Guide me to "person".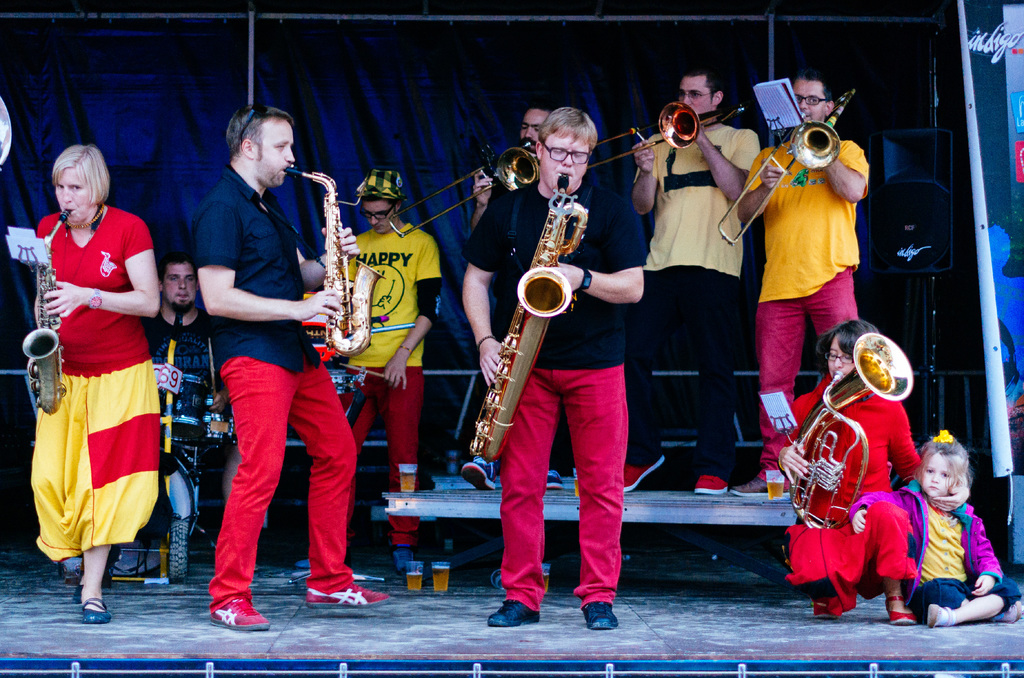
Guidance: 296:166:440:572.
